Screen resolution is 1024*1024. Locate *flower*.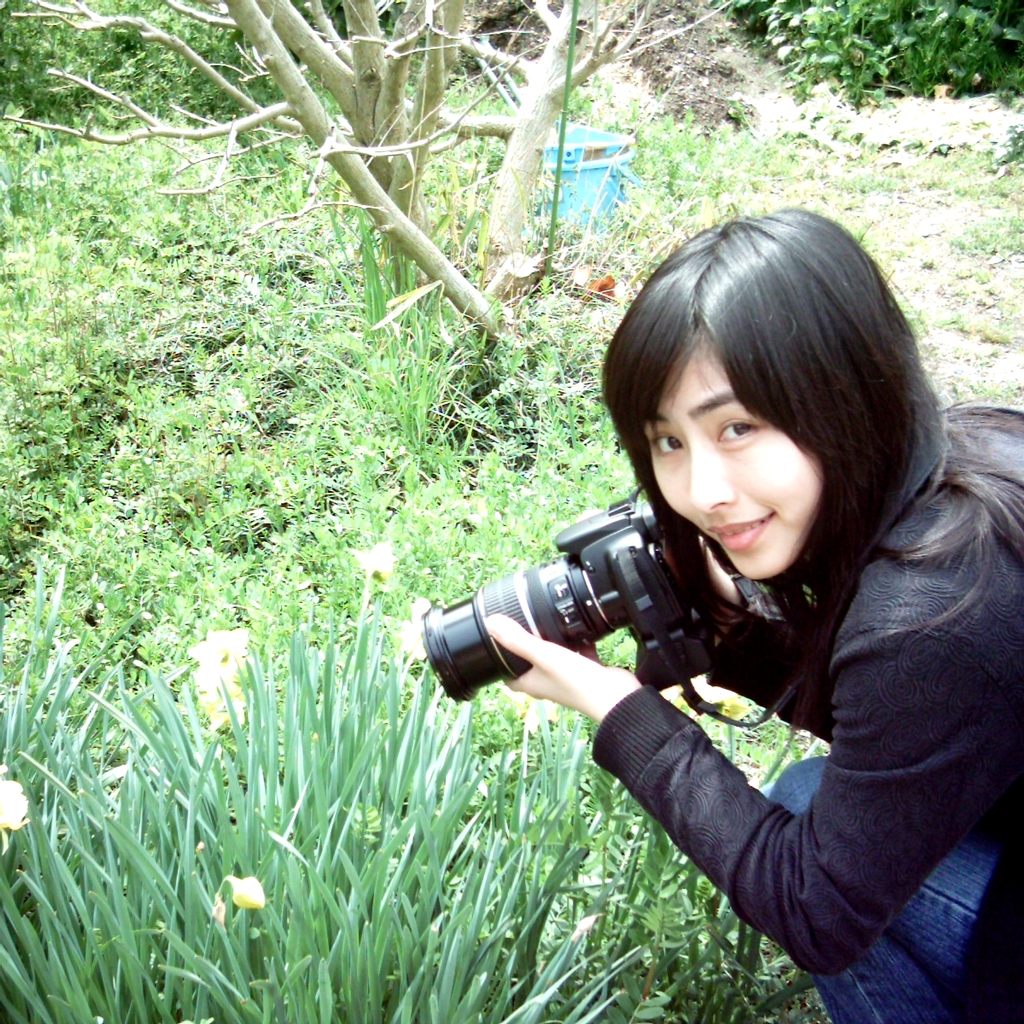
select_region(216, 872, 271, 916).
